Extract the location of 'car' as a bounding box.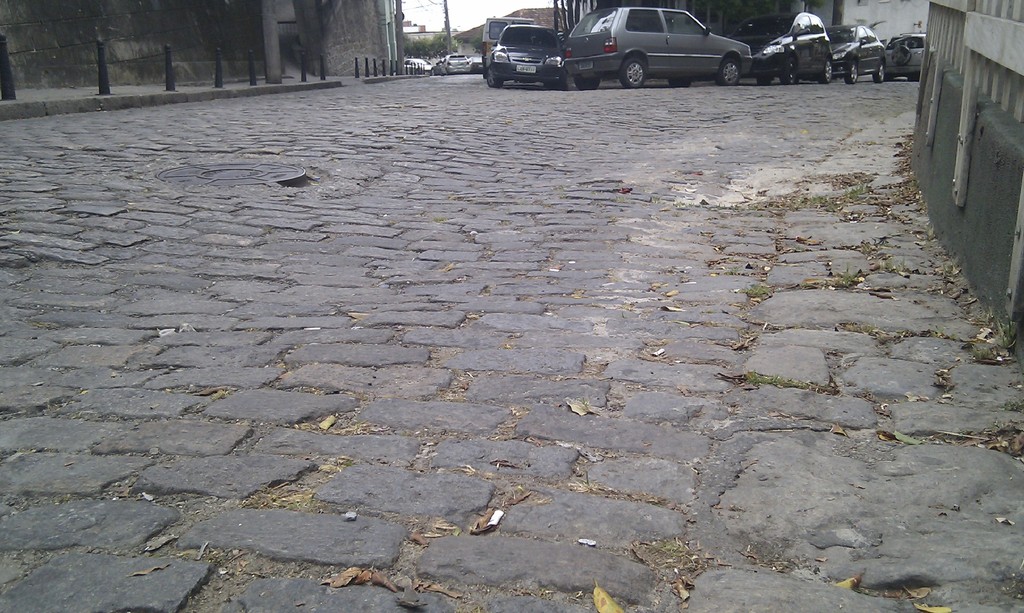
[826,22,895,85].
